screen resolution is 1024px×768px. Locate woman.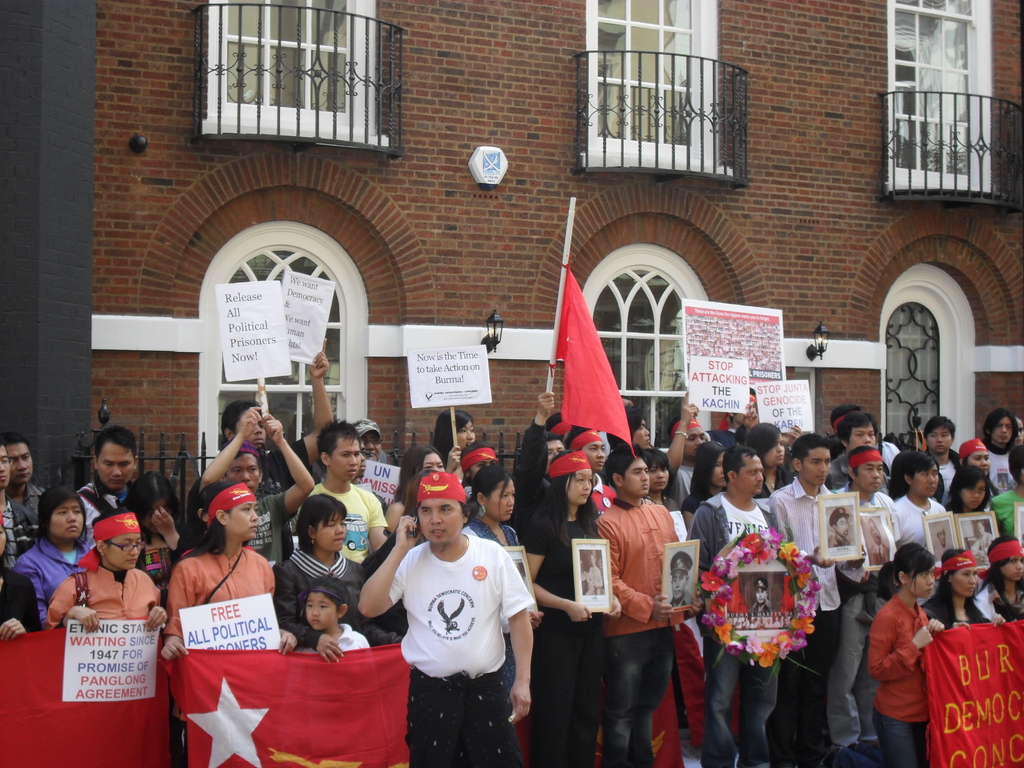
888,449,955,566.
